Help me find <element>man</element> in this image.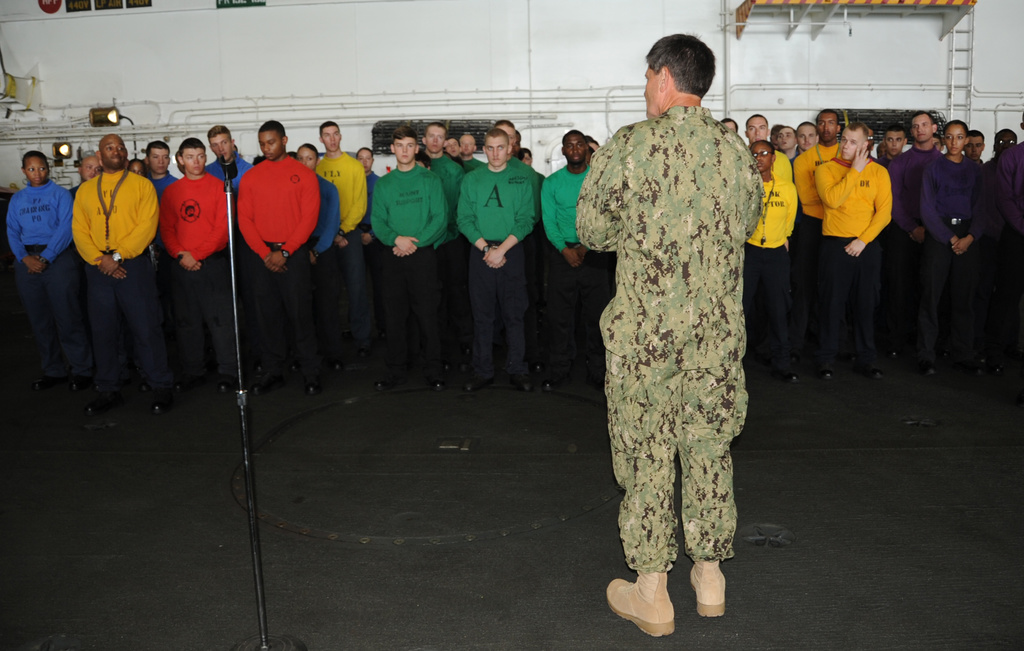
Found it: (x1=804, y1=117, x2=906, y2=347).
